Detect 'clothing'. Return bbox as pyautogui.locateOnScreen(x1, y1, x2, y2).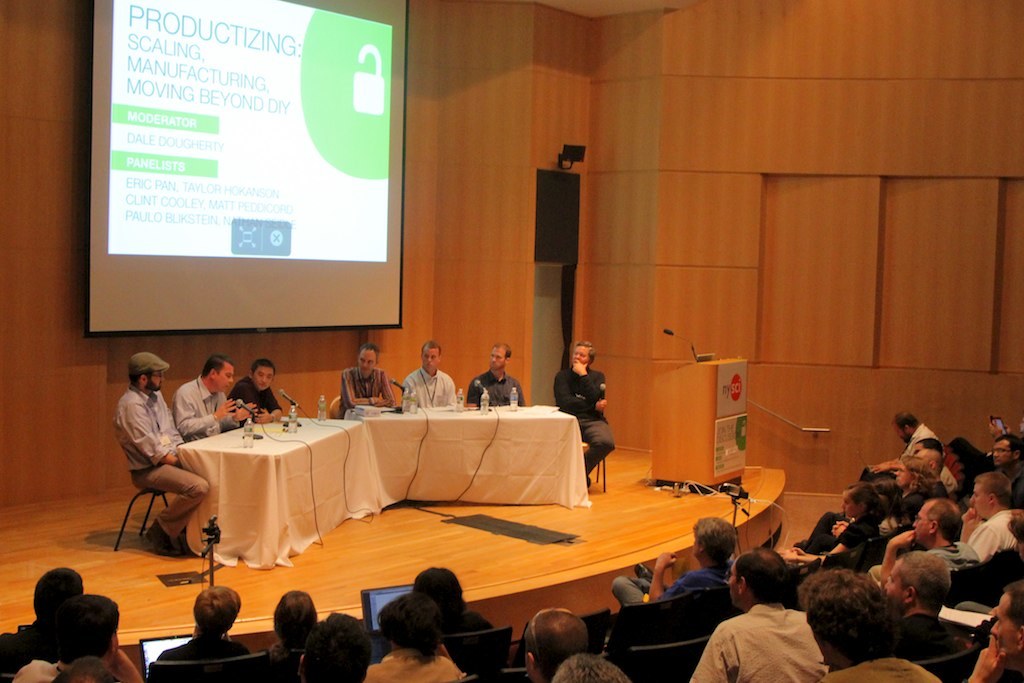
pyautogui.locateOnScreen(684, 601, 833, 682).
